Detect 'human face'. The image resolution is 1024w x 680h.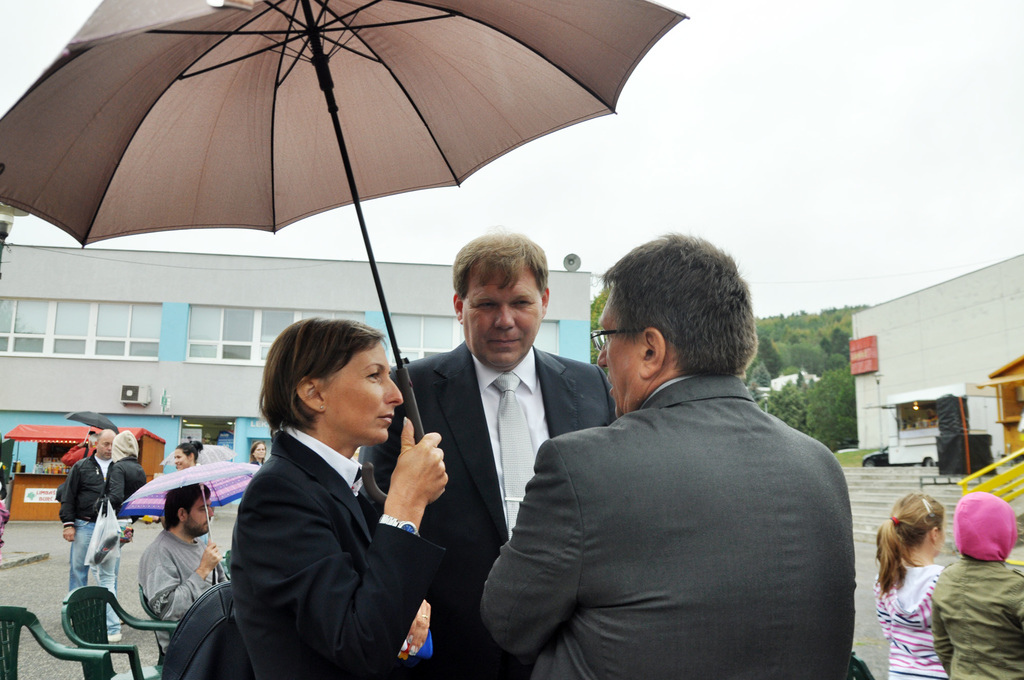
[99, 433, 113, 460].
